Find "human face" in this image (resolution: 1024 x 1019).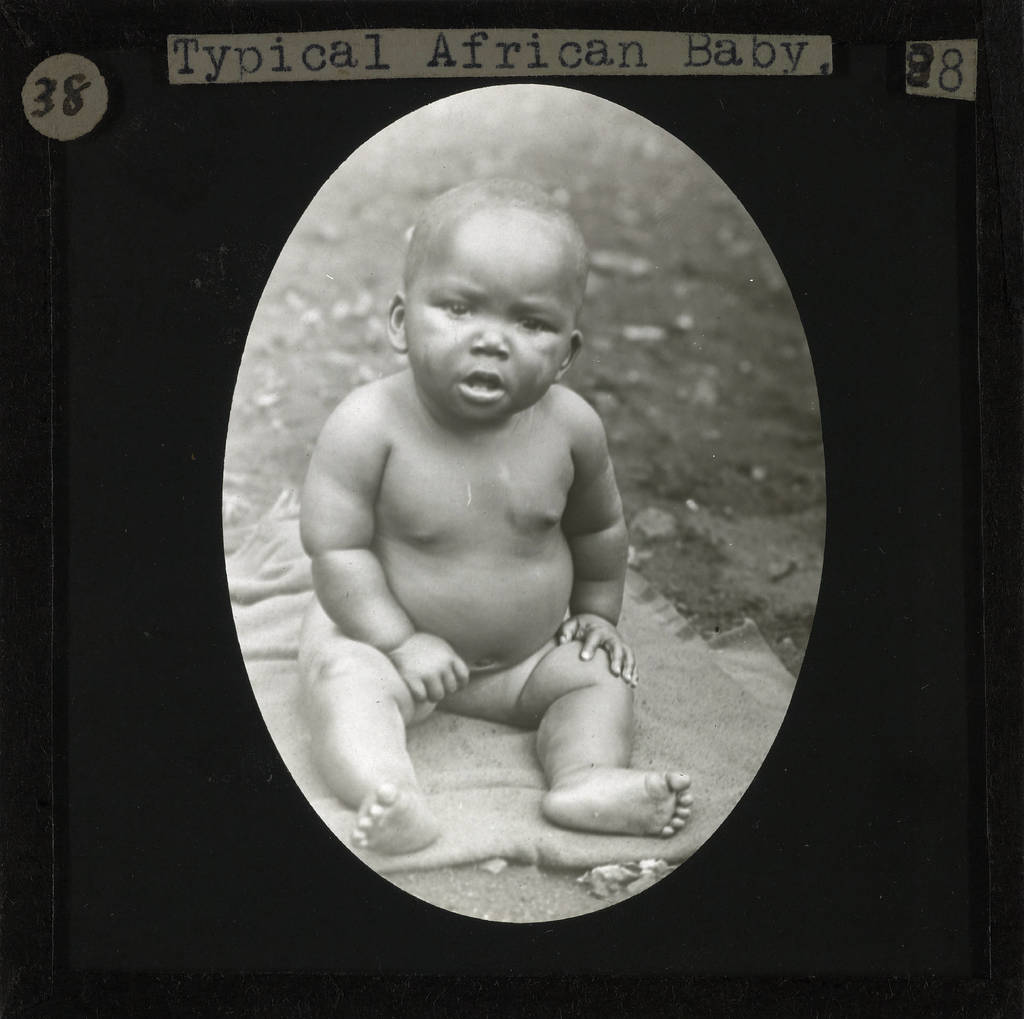
403 244 570 425.
